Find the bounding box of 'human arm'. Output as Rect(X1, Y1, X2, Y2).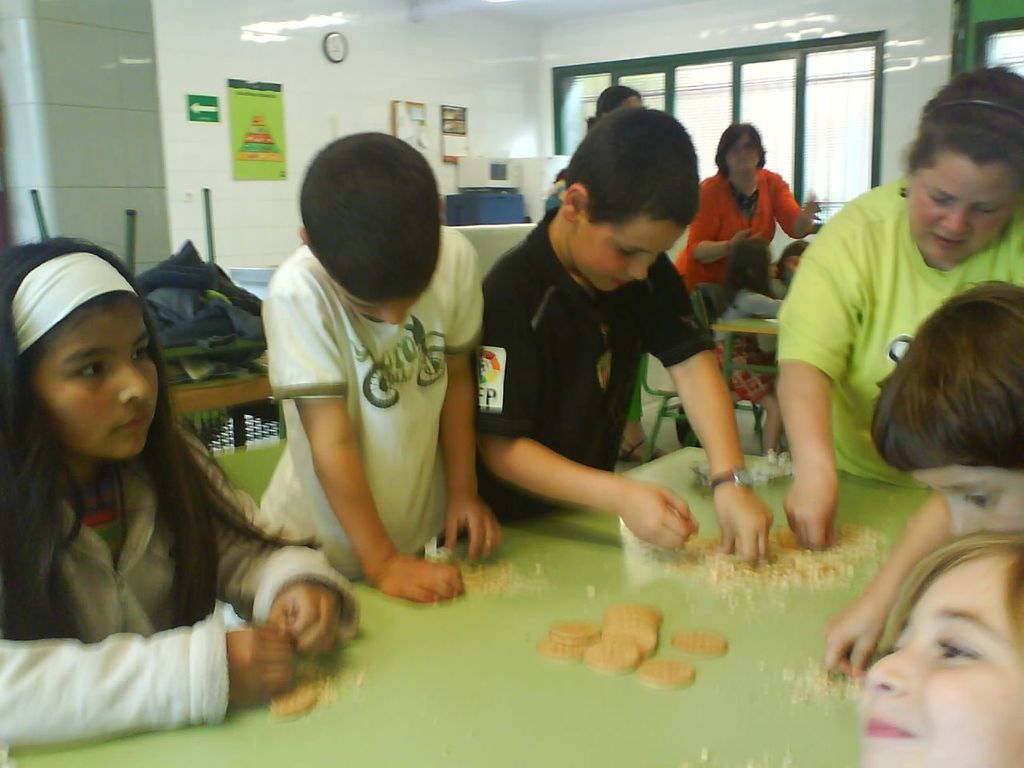
Rect(826, 490, 958, 674).
